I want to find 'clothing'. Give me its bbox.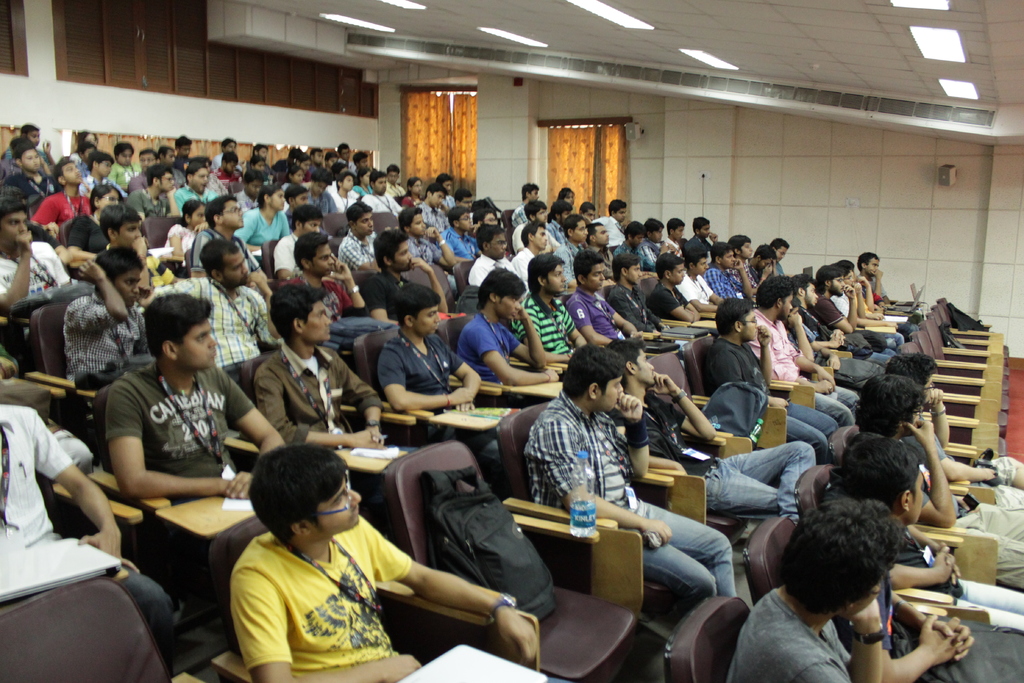
[838, 577, 898, 662].
